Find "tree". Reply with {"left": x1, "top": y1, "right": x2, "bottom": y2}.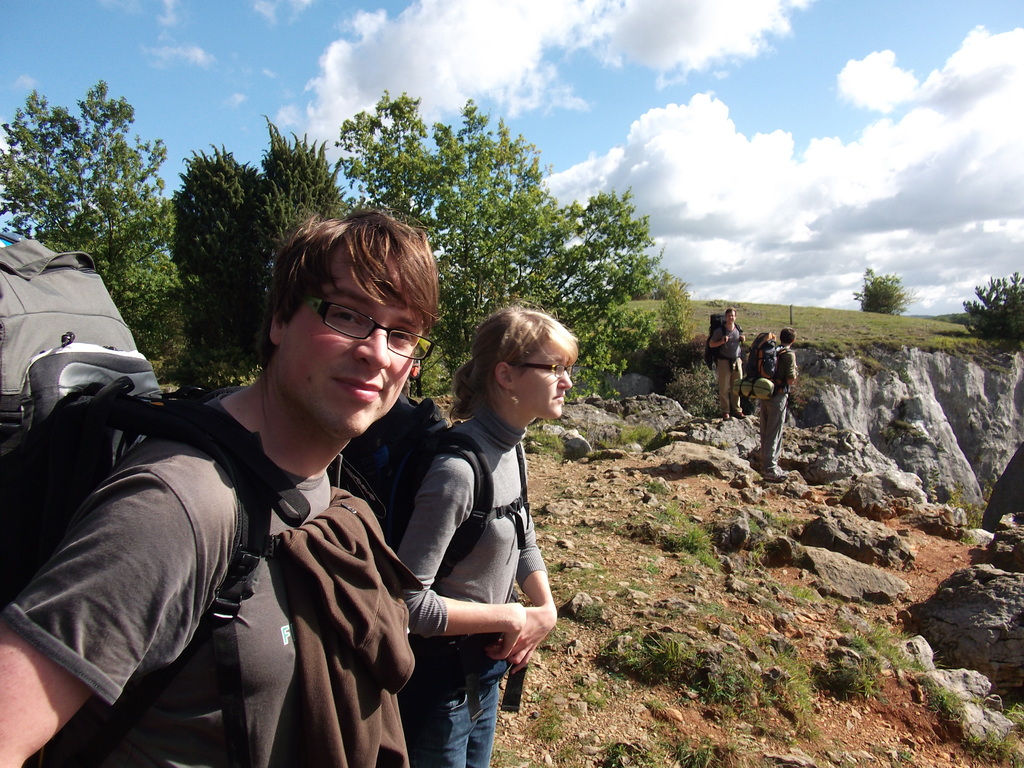
{"left": 955, "top": 270, "right": 1023, "bottom": 342}.
